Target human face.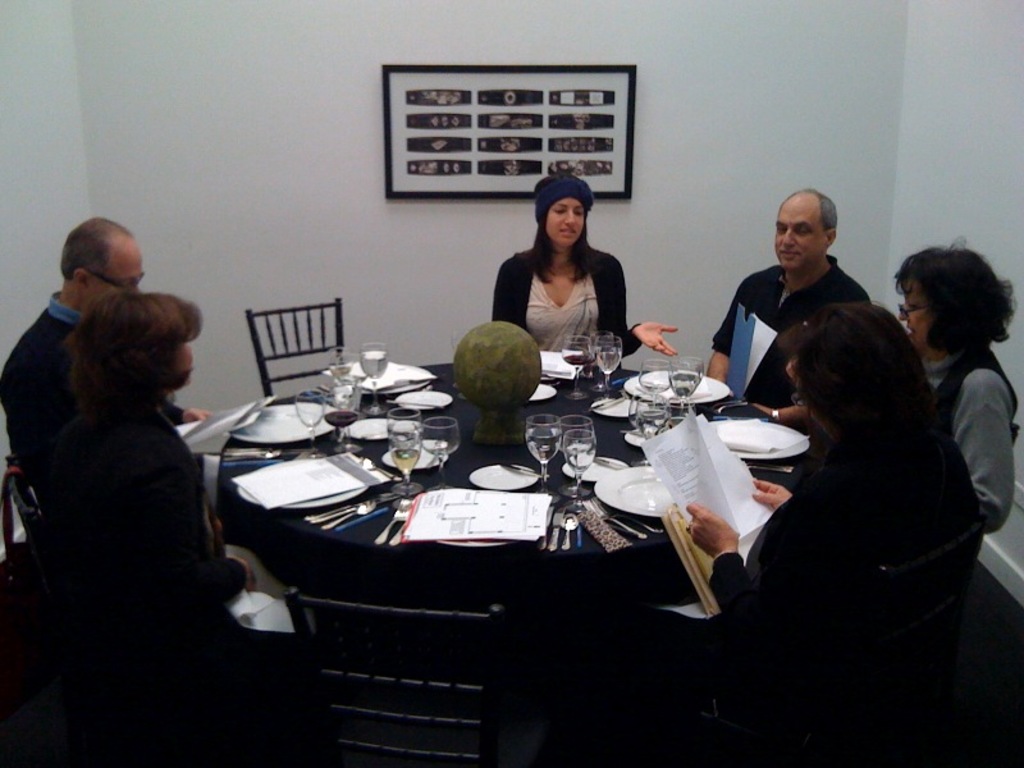
Target region: bbox=(896, 279, 927, 349).
